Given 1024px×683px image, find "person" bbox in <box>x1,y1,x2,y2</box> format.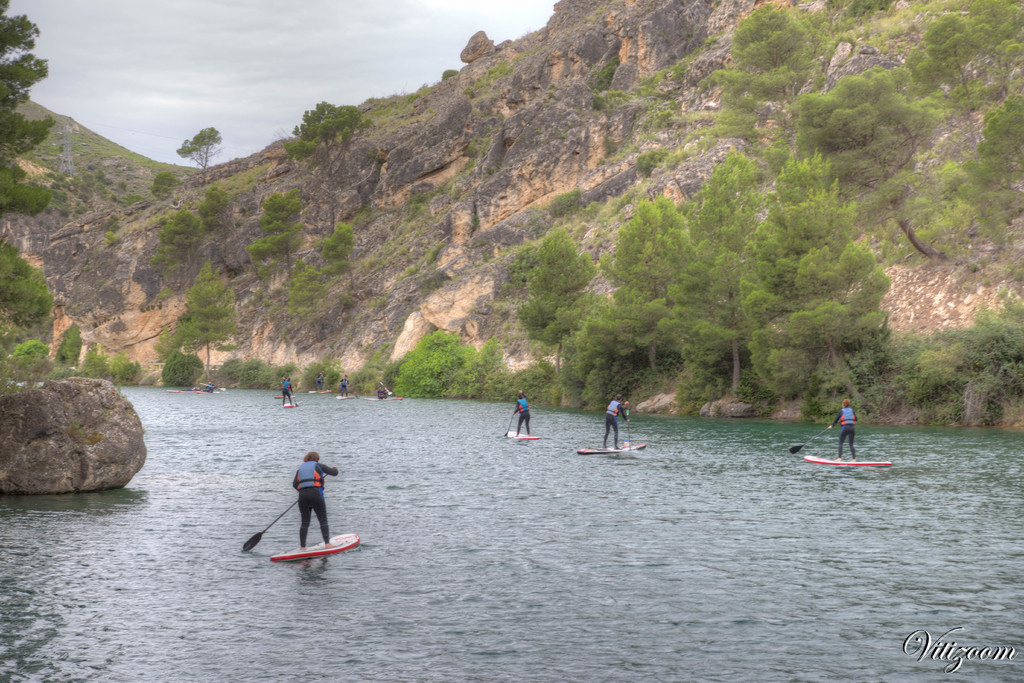
<box>339,368,351,399</box>.
